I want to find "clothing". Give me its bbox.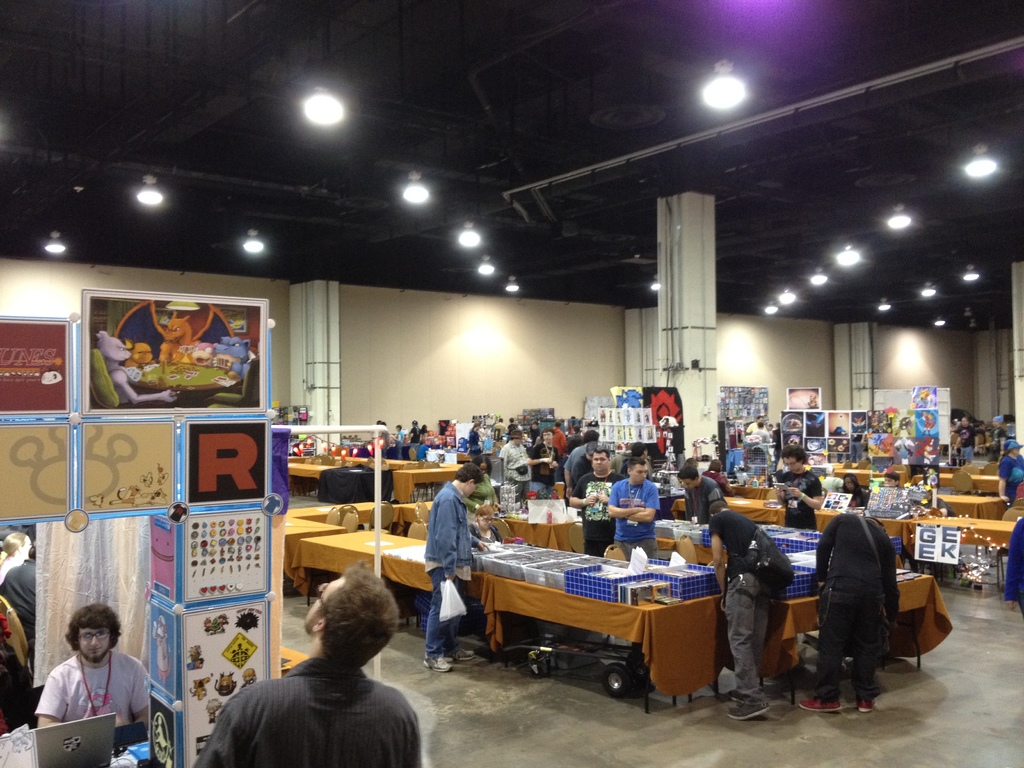
select_region(689, 468, 729, 520).
